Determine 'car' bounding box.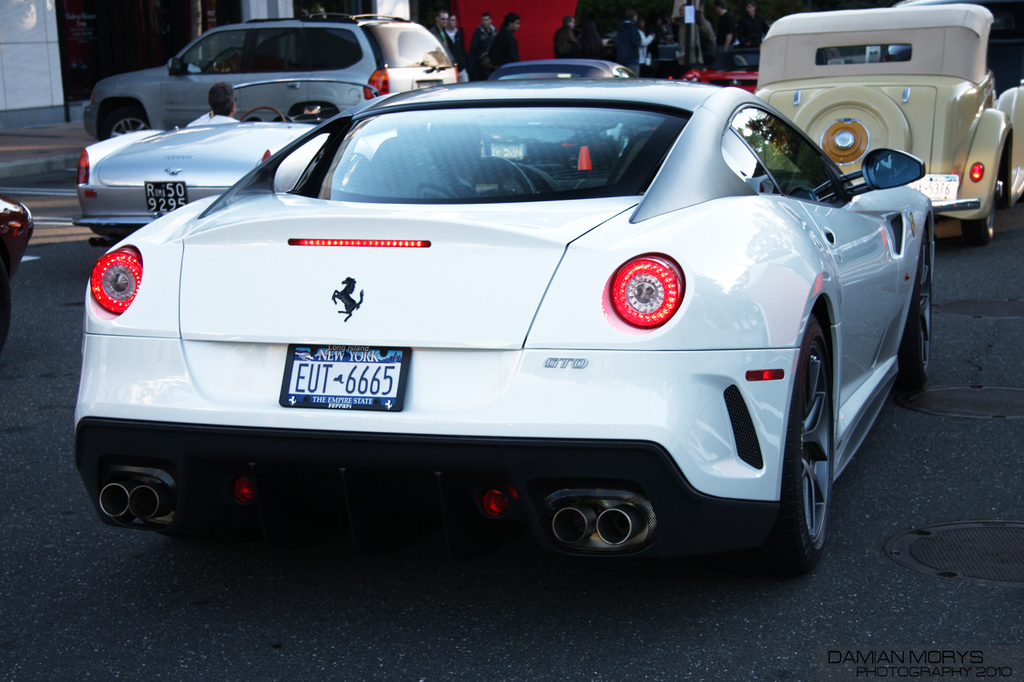
Determined: (left=69, top=88, right=379, bottom=234).
